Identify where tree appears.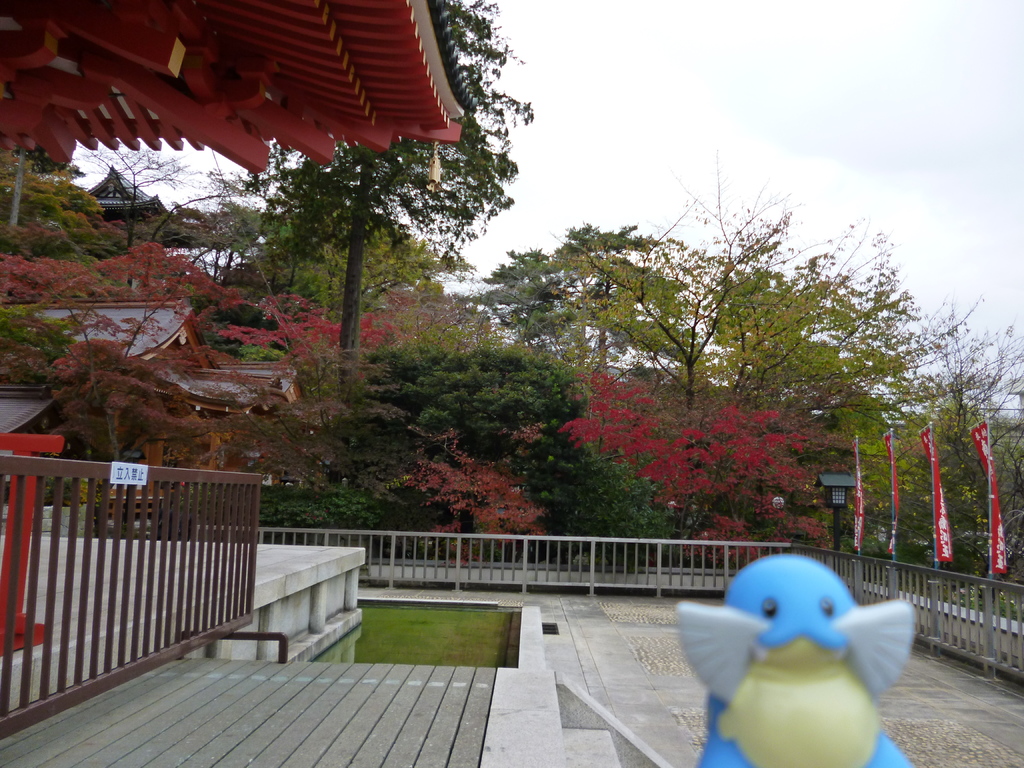
Appears at <region>556, 365, 832, 568</region>.
